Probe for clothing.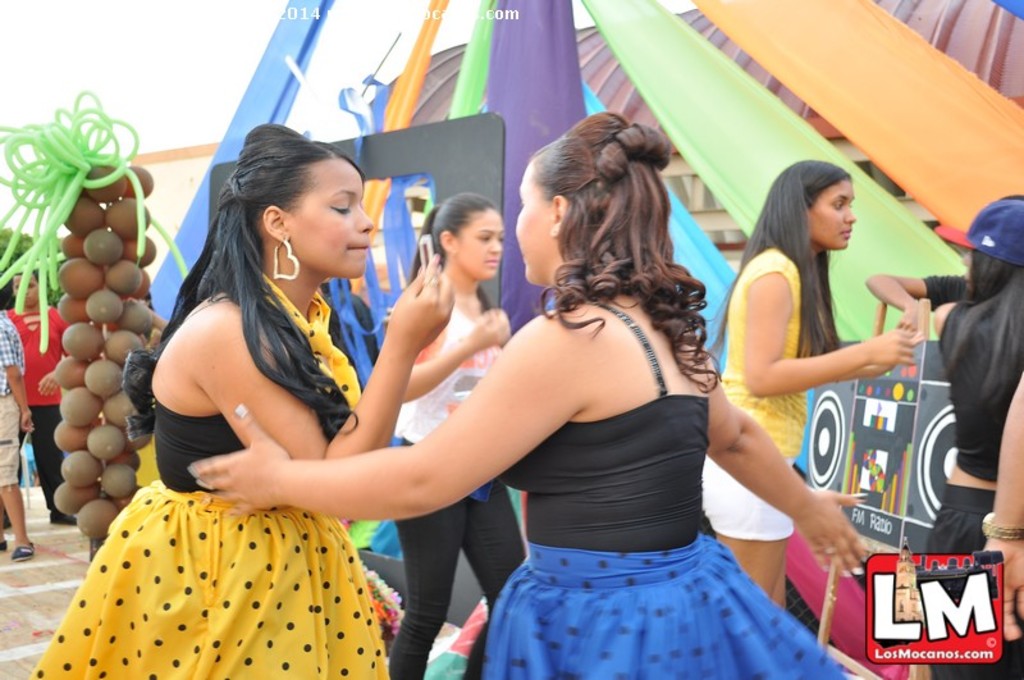
Probe result: bbox(920, 274, 969, 297).
